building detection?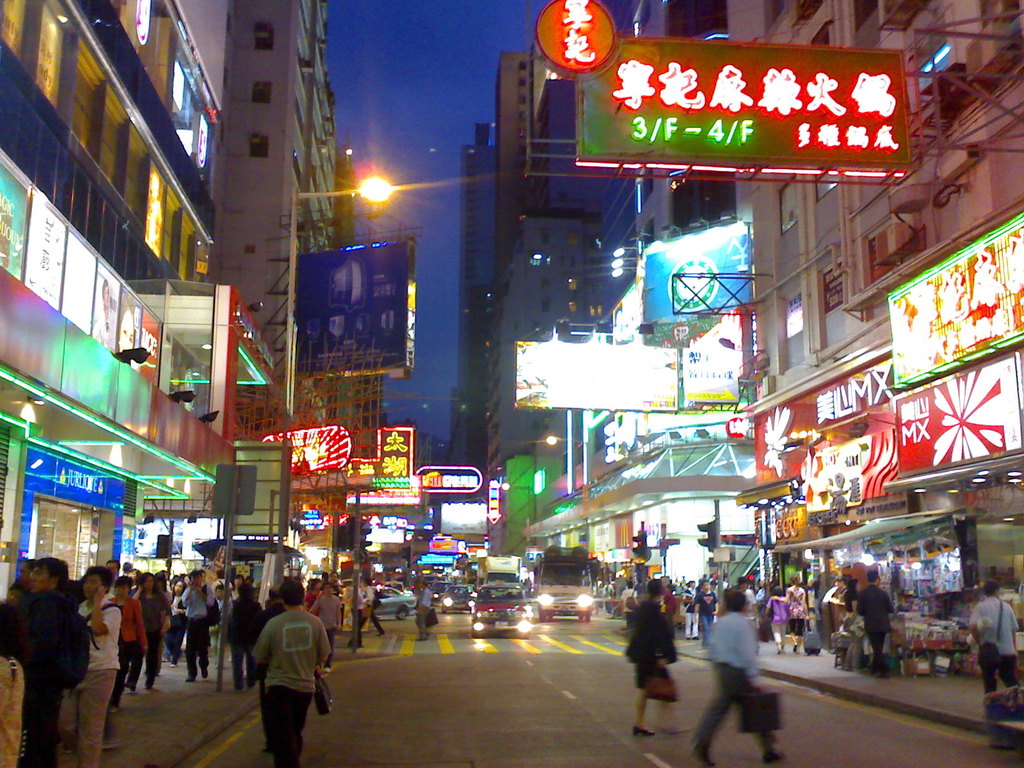
(282,8,384,478)
